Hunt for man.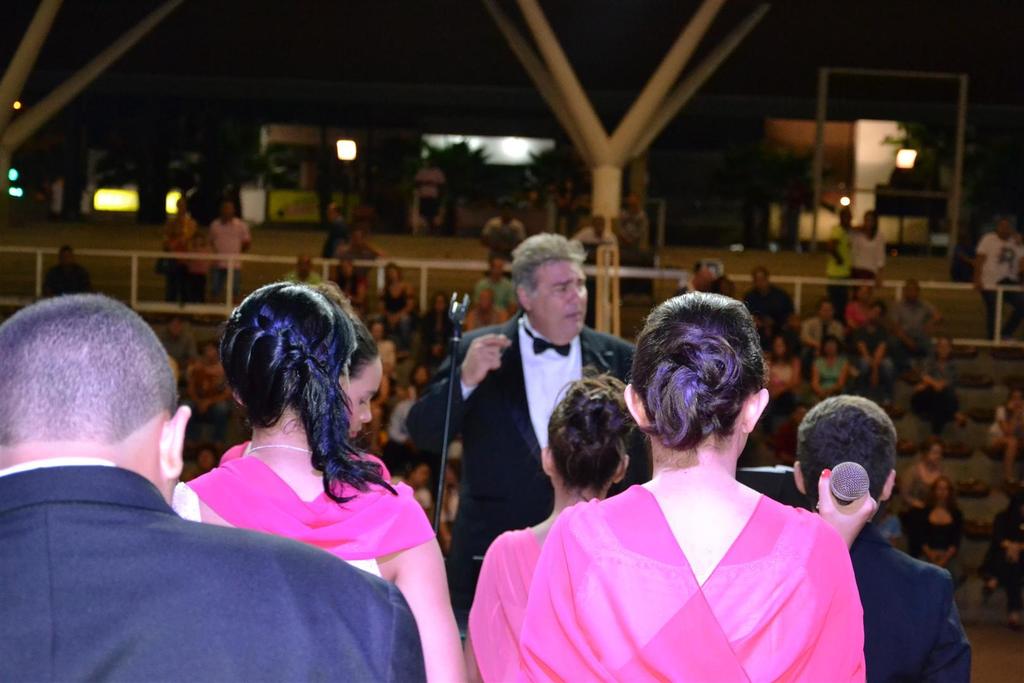
Hunted down at BBox(483, 197, 525, 255).
